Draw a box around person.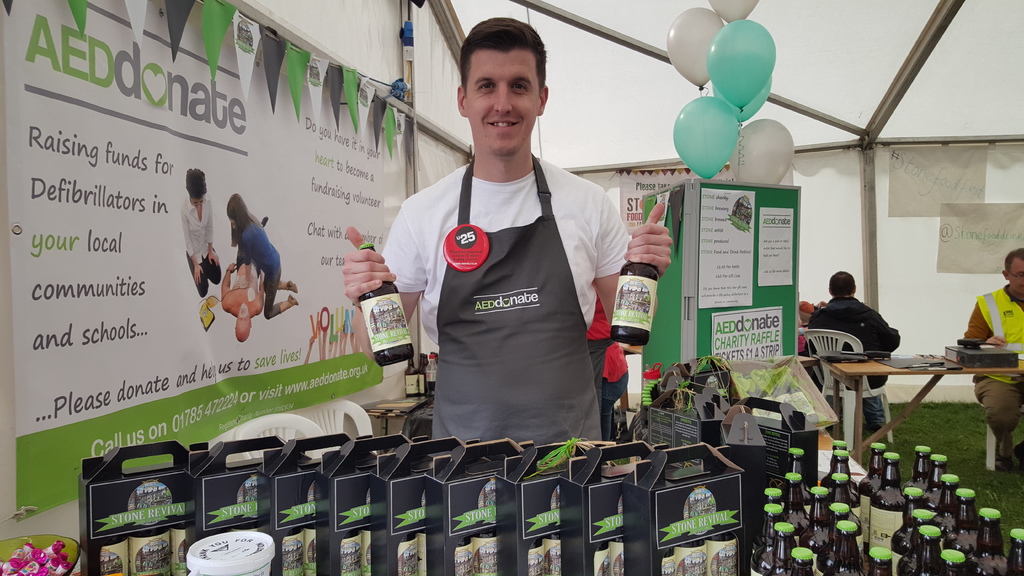
[184,167,227,298].
